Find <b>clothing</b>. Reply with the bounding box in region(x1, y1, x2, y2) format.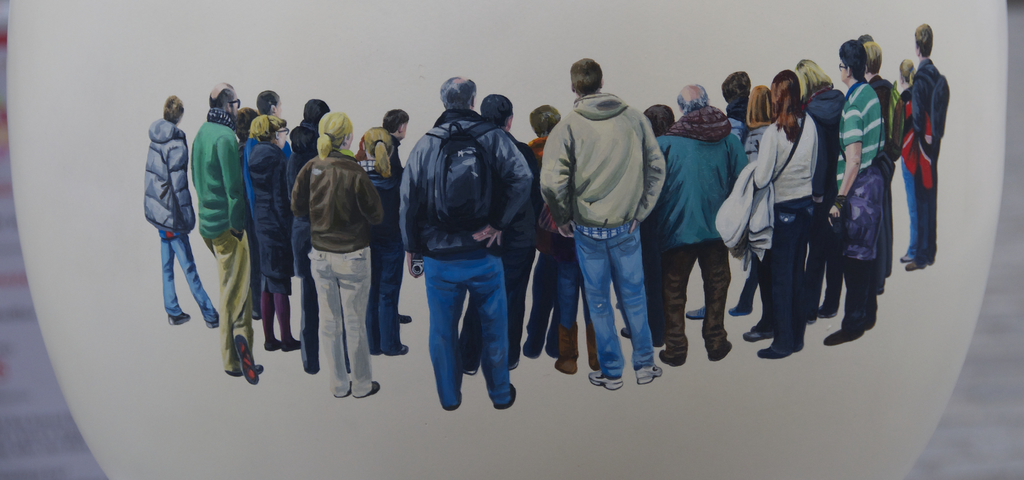
region(511, 120, 615, 398).
